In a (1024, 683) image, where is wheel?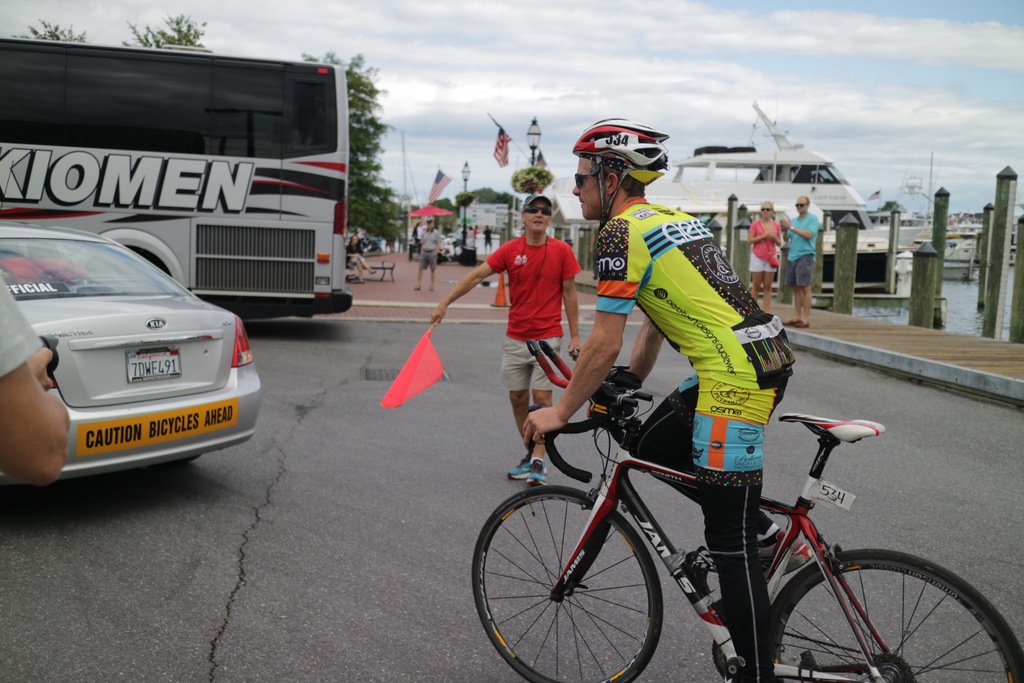
Rect(774, 554, 1023, 682).
